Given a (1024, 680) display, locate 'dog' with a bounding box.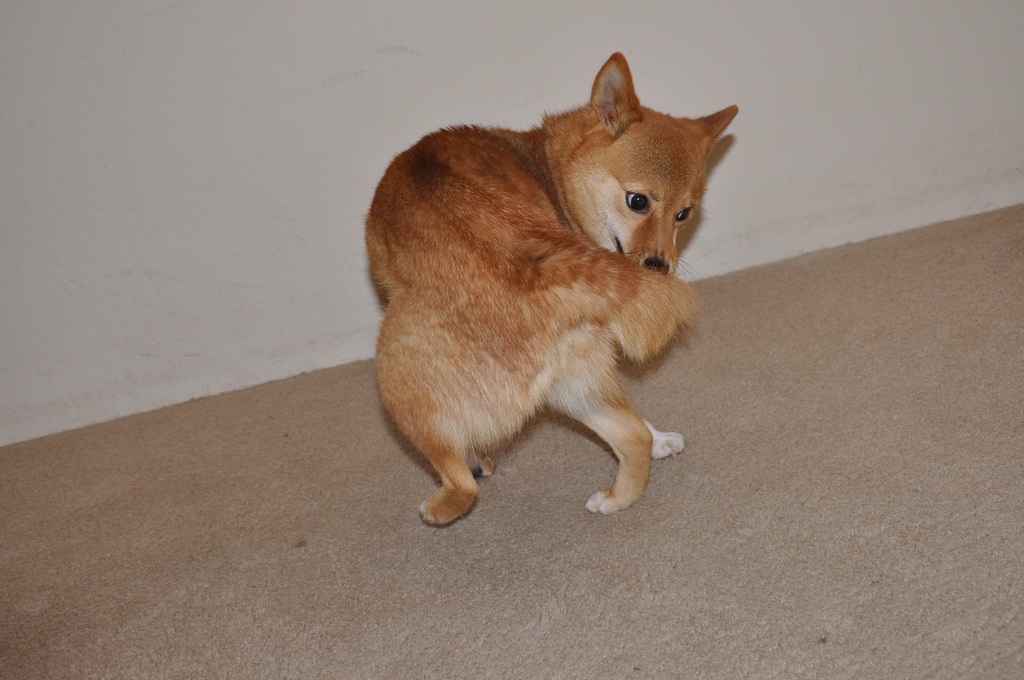
Located: box(362, 54, 742, 528).
